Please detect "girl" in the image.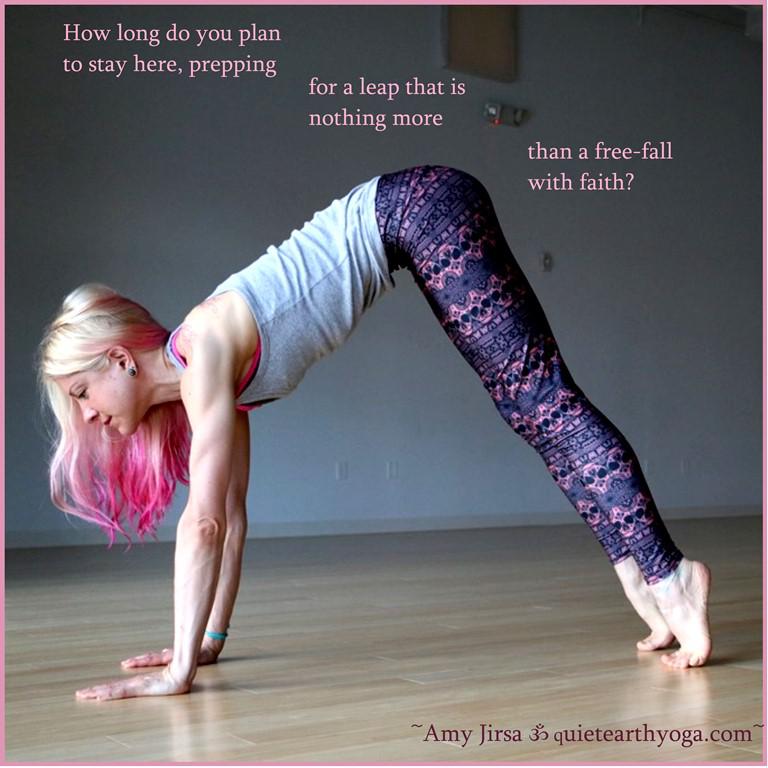
box=[29, 160, 712, 700].
